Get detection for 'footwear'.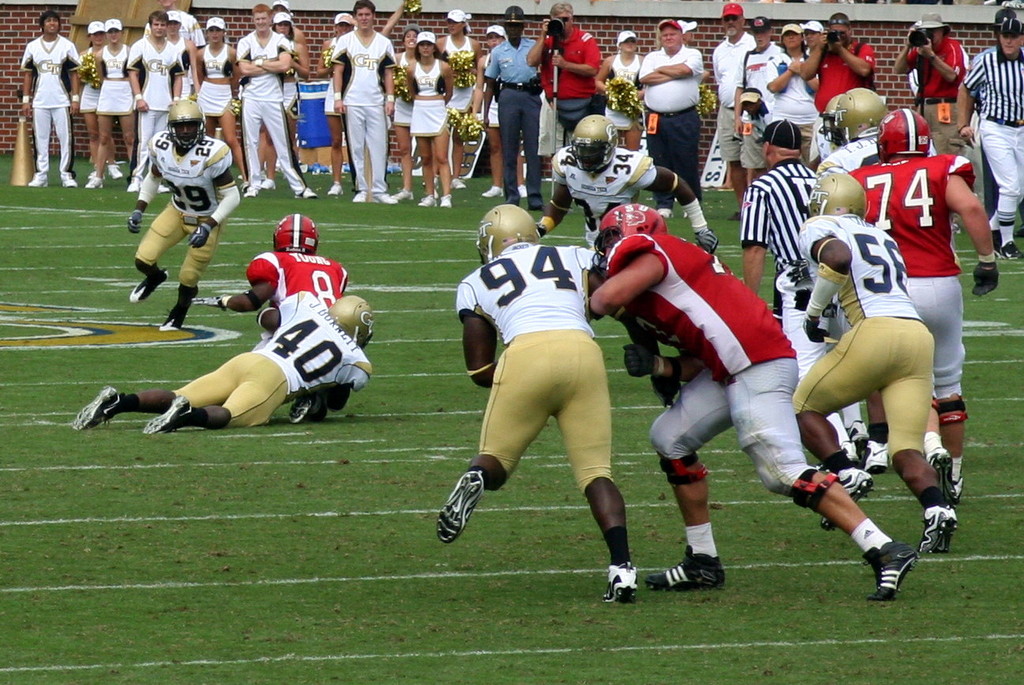
Detection: rect(932, 450, 955, 490).
